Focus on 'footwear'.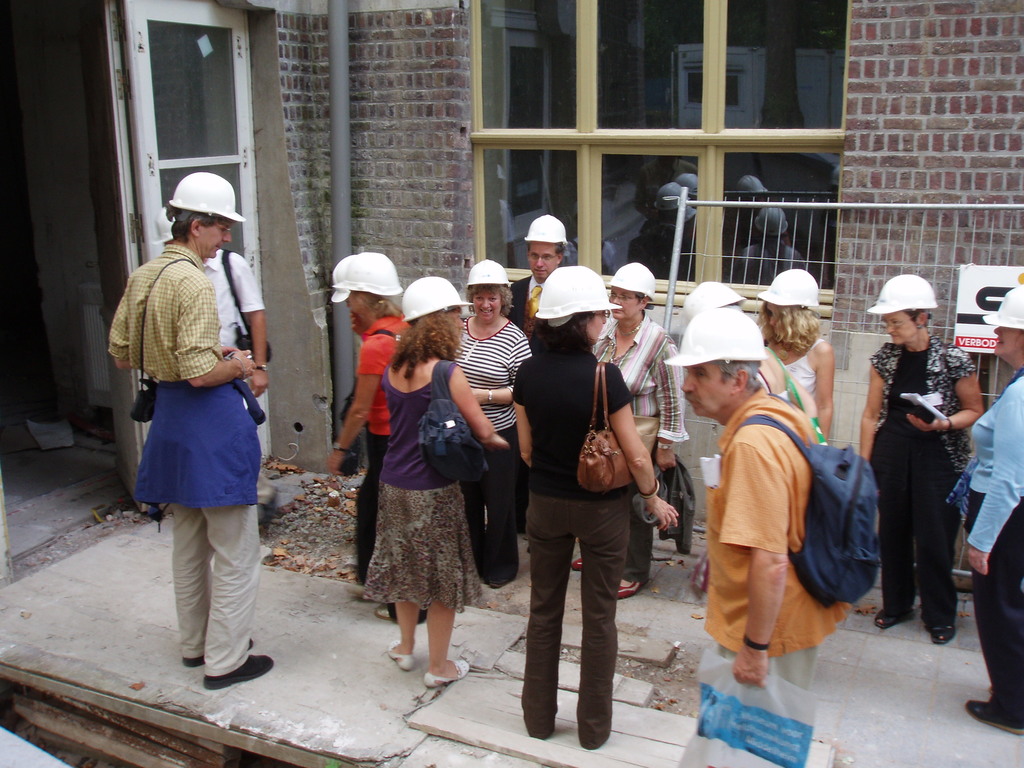
Focused at 375/605/397/625.
